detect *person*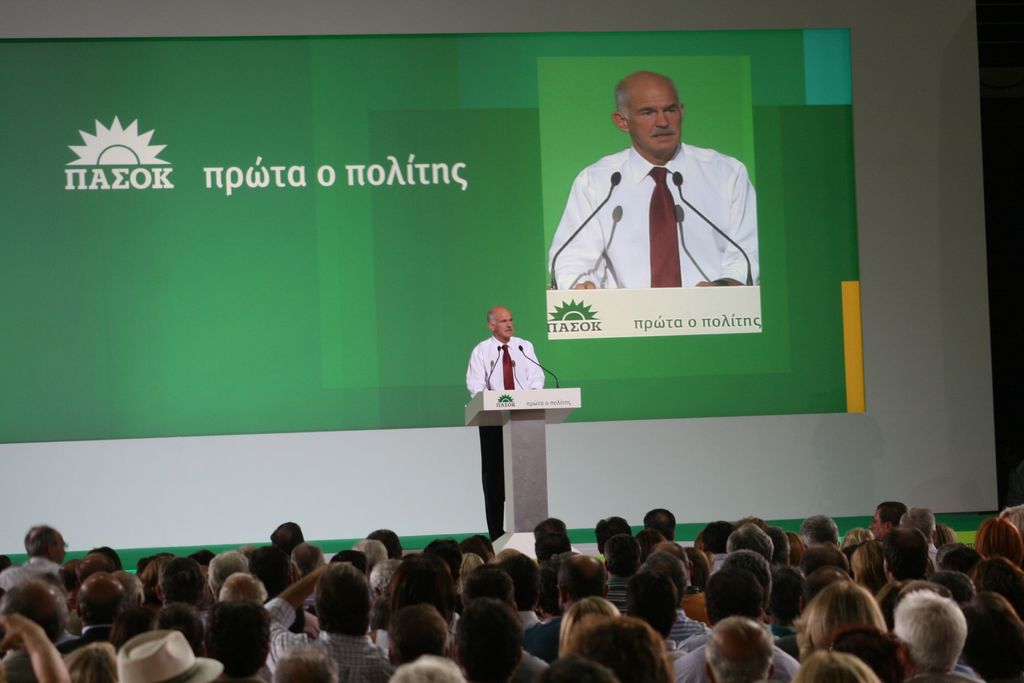
Rect(545, 70, 760, 293)
